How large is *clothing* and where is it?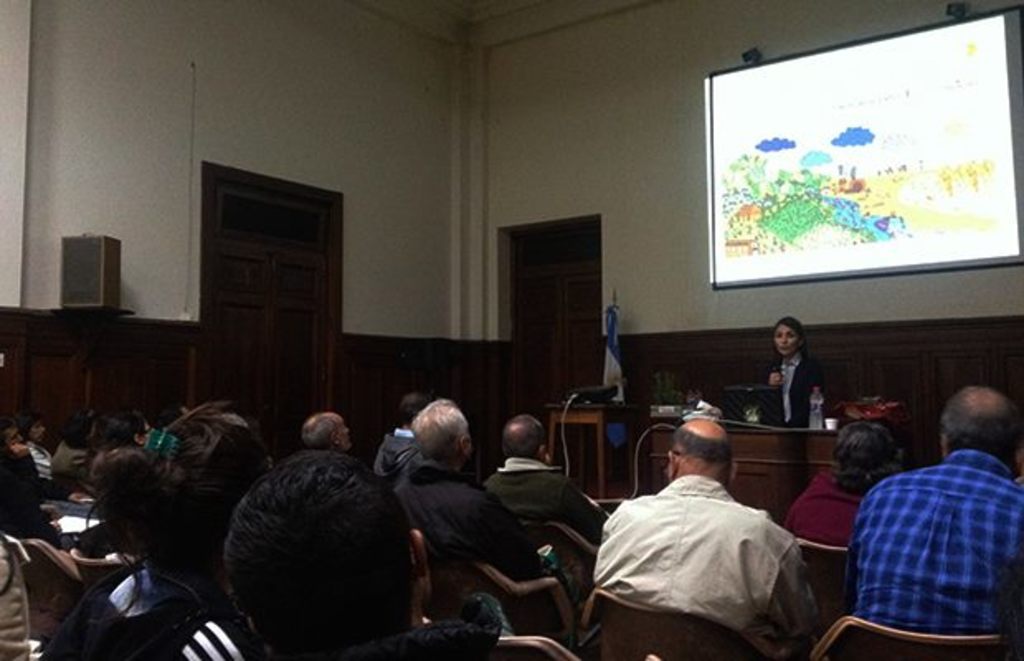
Bounding box: [left=36, top=441, right=50, bottom=479].
